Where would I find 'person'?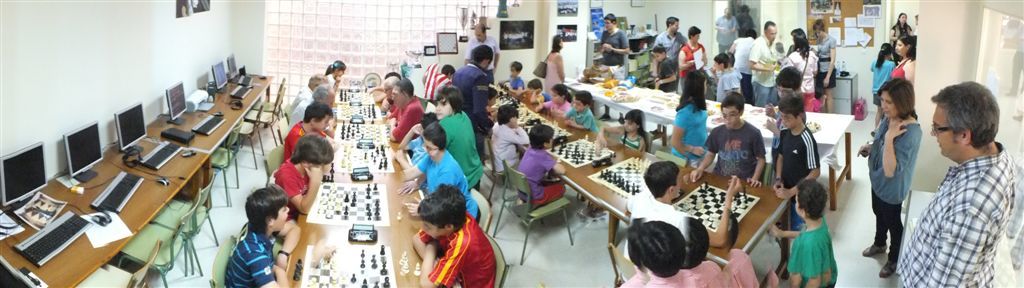
At l=906, t=59, r=1016, b=285.
